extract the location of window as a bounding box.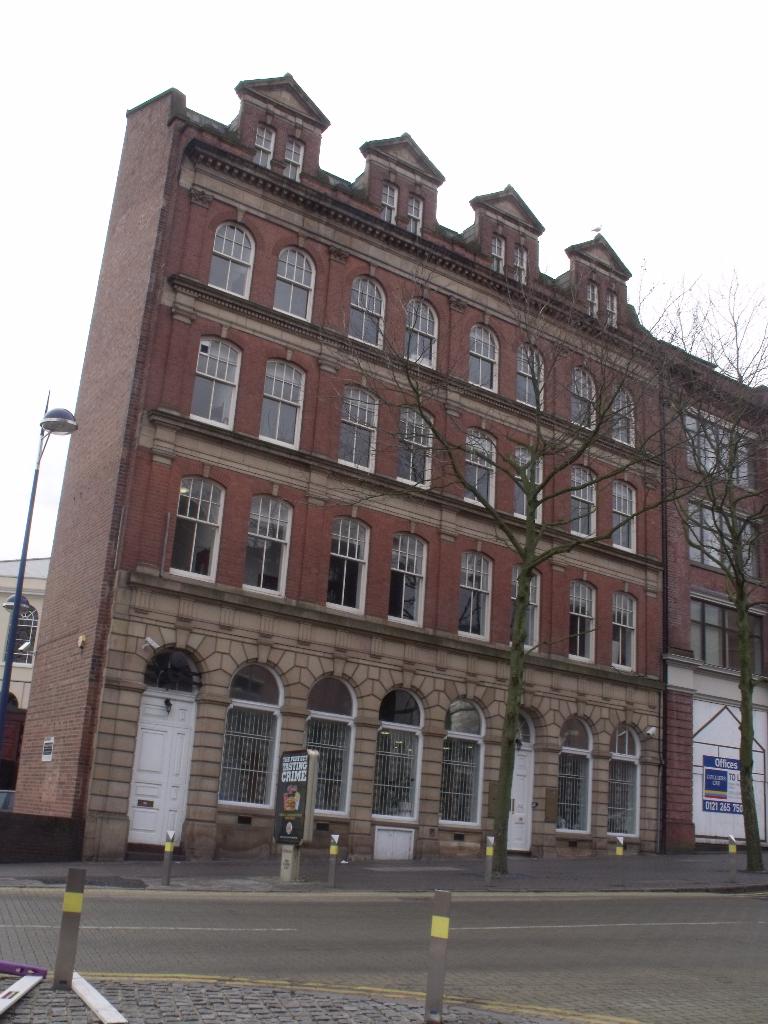
bbox(513, 559, 538, 650).
